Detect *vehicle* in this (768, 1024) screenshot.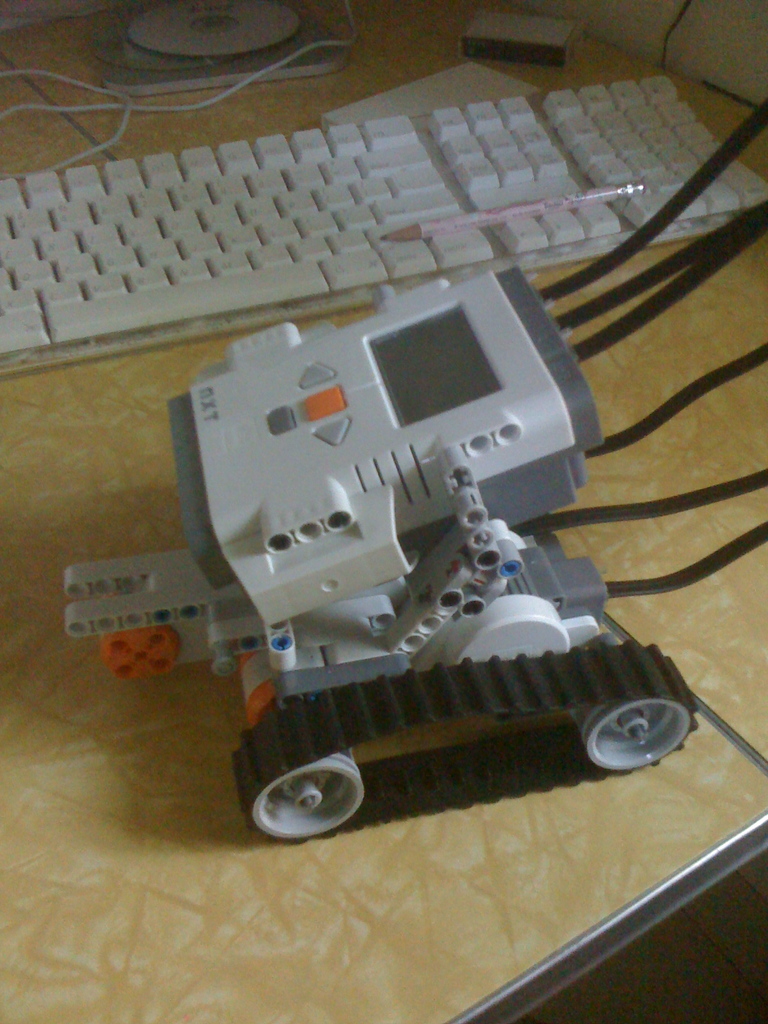
Detection: box=[67, 264, 703, 845].
